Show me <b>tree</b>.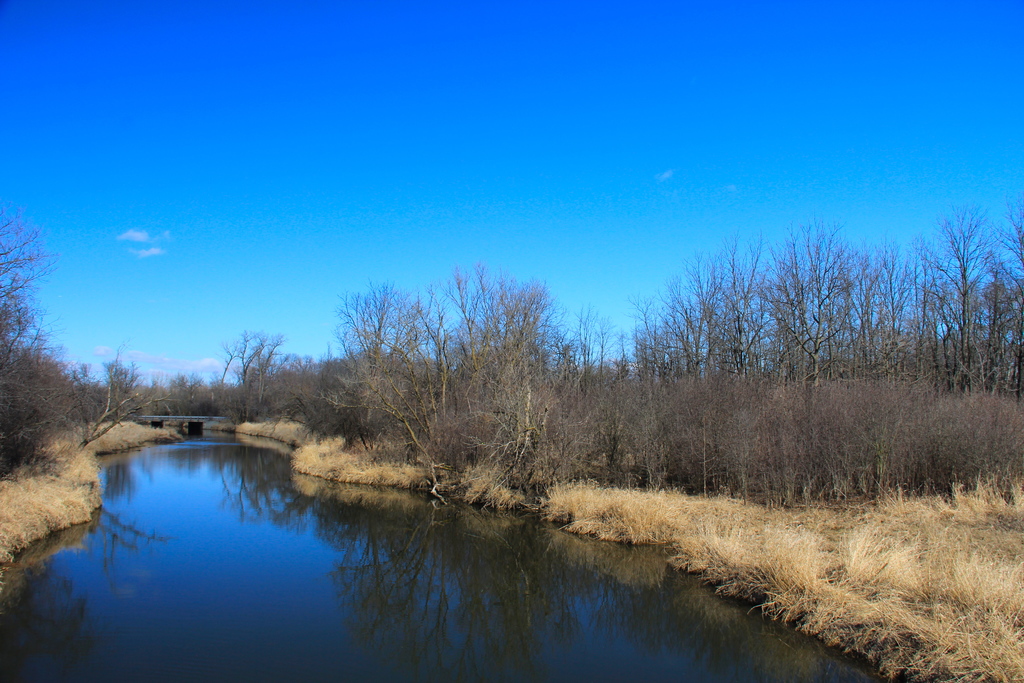
<b>tree</b> is here: box=[0, 205, 72, 466].
